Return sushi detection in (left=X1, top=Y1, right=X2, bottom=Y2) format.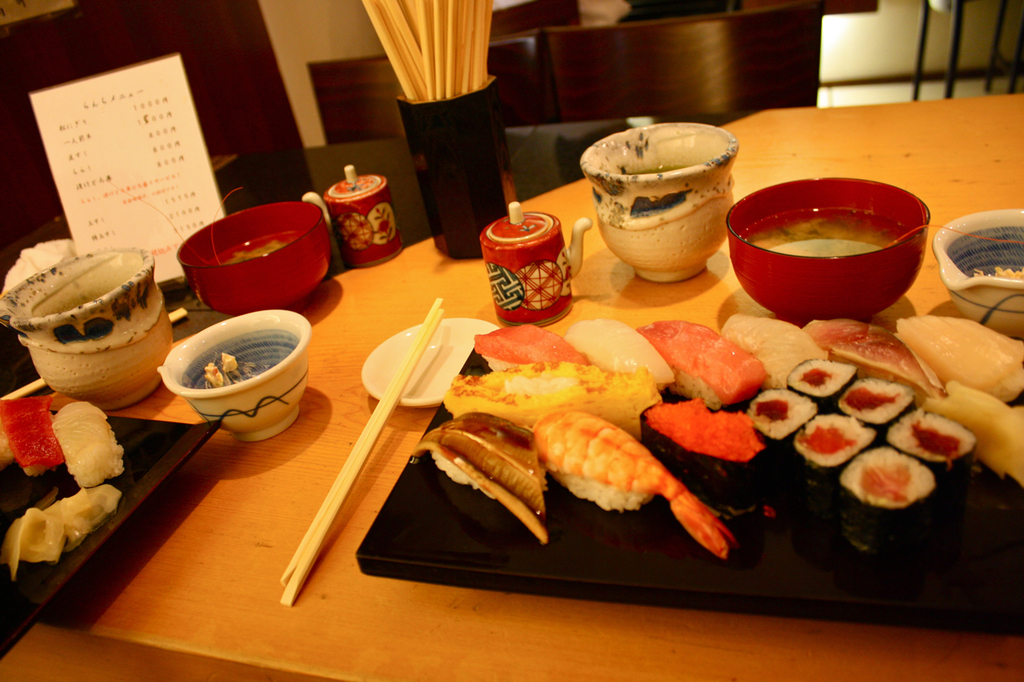
(left=746, top=388, right=821, bottom=469).
